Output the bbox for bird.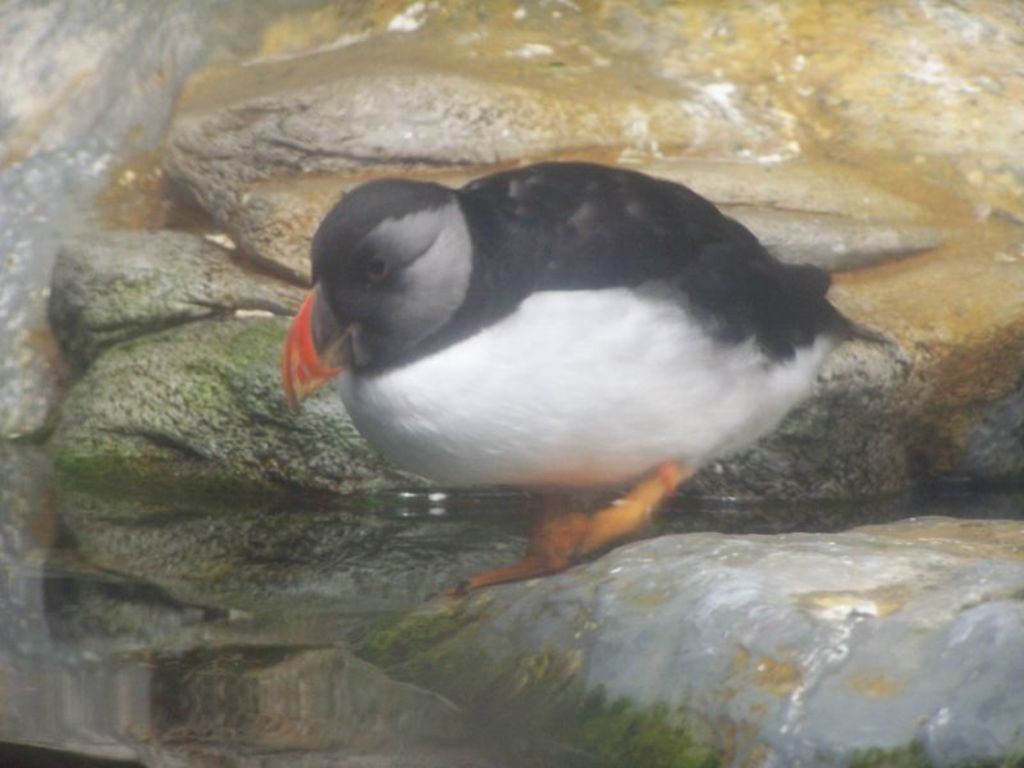
BBox(275, 136, 934, 582).
